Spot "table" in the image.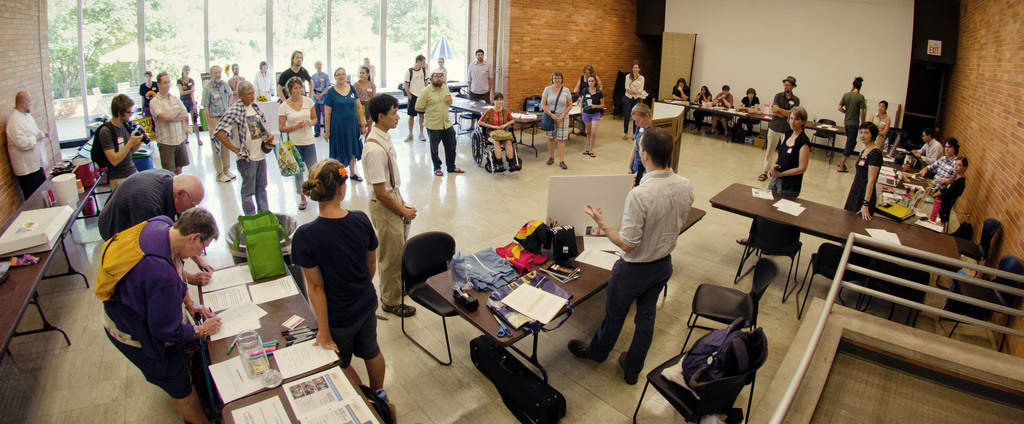
"table" found at <box>0,176,99,288</box>.
